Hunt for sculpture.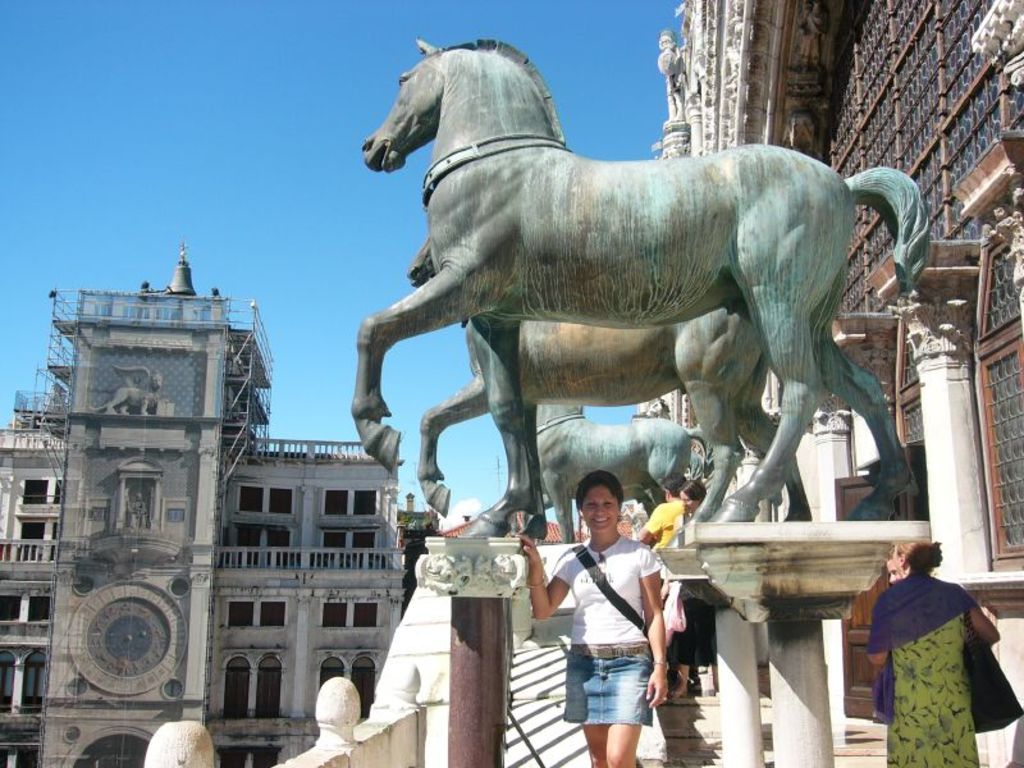
Hunted down at [left=88, top=375, right=161, bottom=417].
